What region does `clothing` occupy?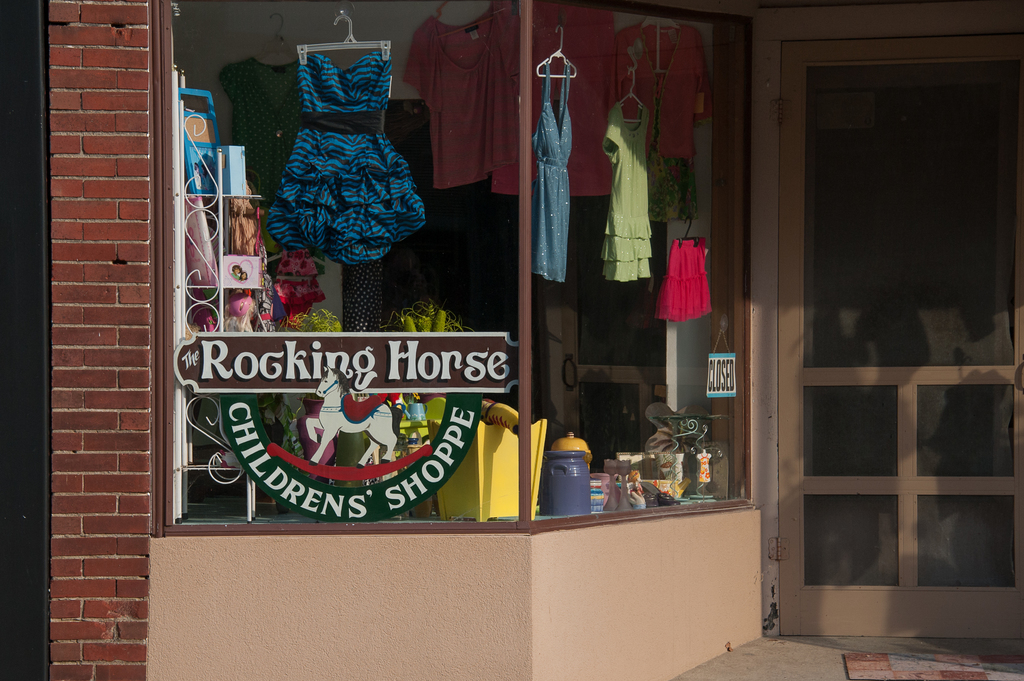
detection(600, 103, 650, 282).
